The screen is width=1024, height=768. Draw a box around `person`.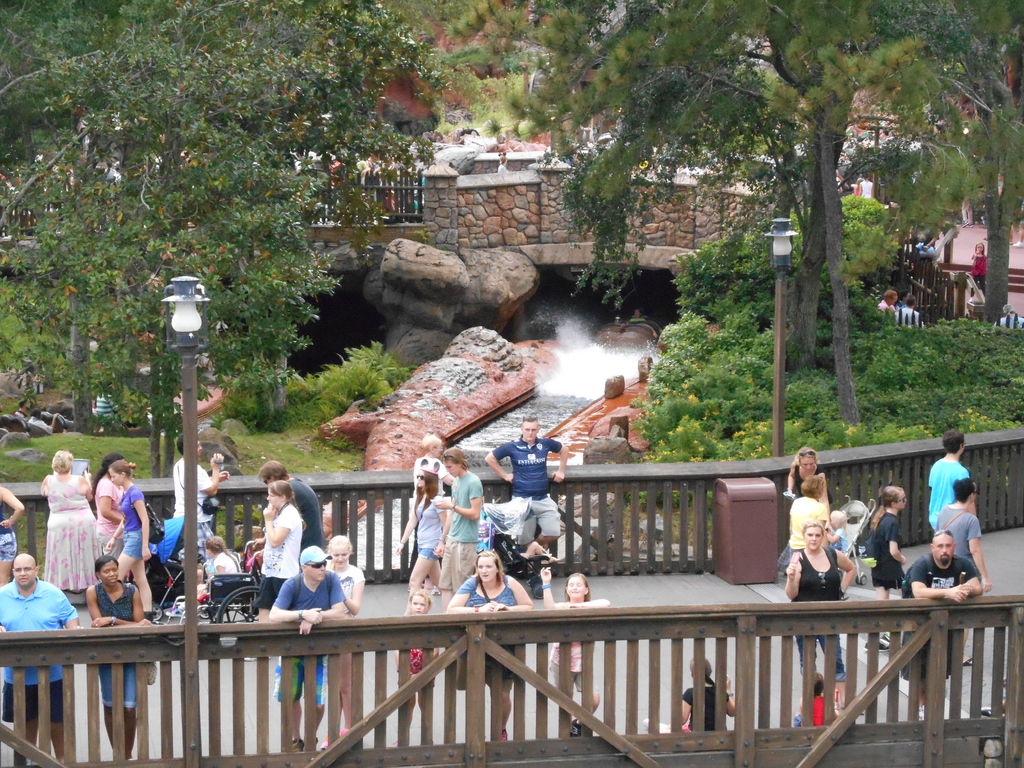
<bbox>963, 193, 977, 228</bbox>.
